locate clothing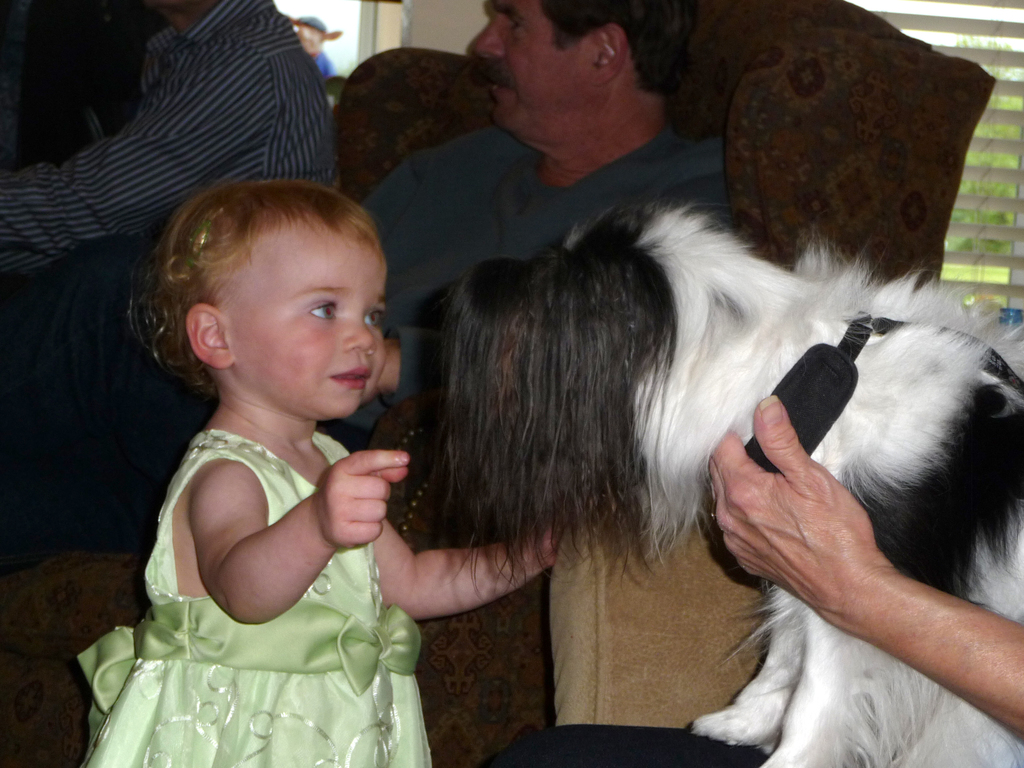
bbox=[0, 0, 337, 278]
